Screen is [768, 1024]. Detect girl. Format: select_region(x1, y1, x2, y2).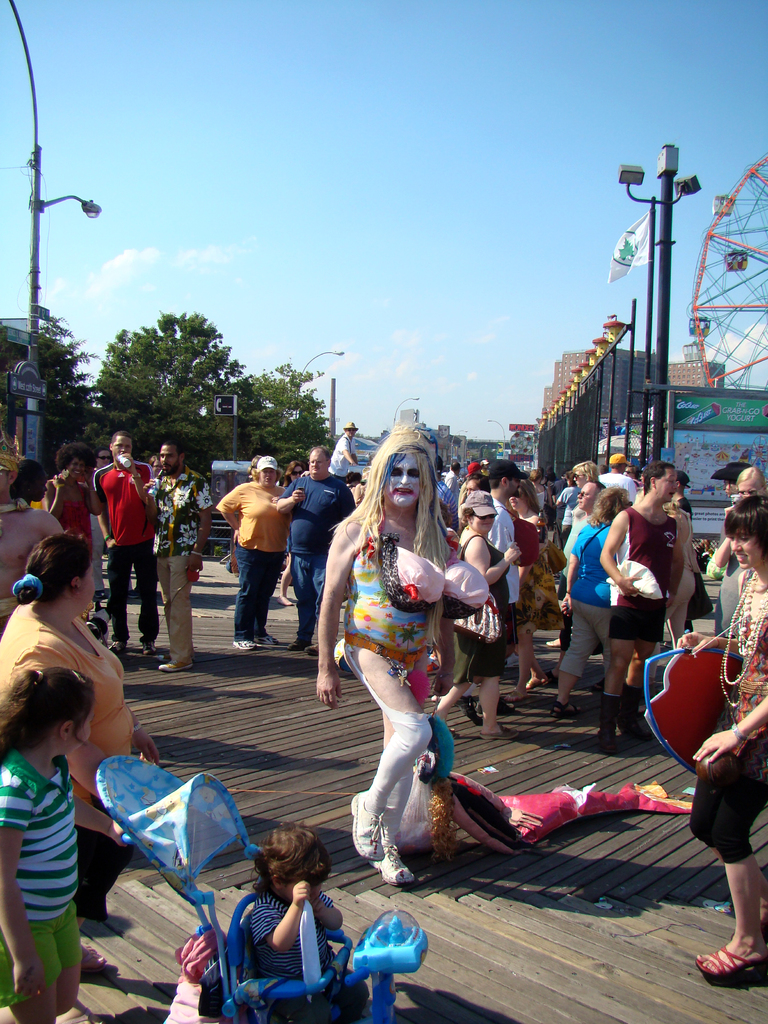
select_region(251, 818, 342, 1023).
